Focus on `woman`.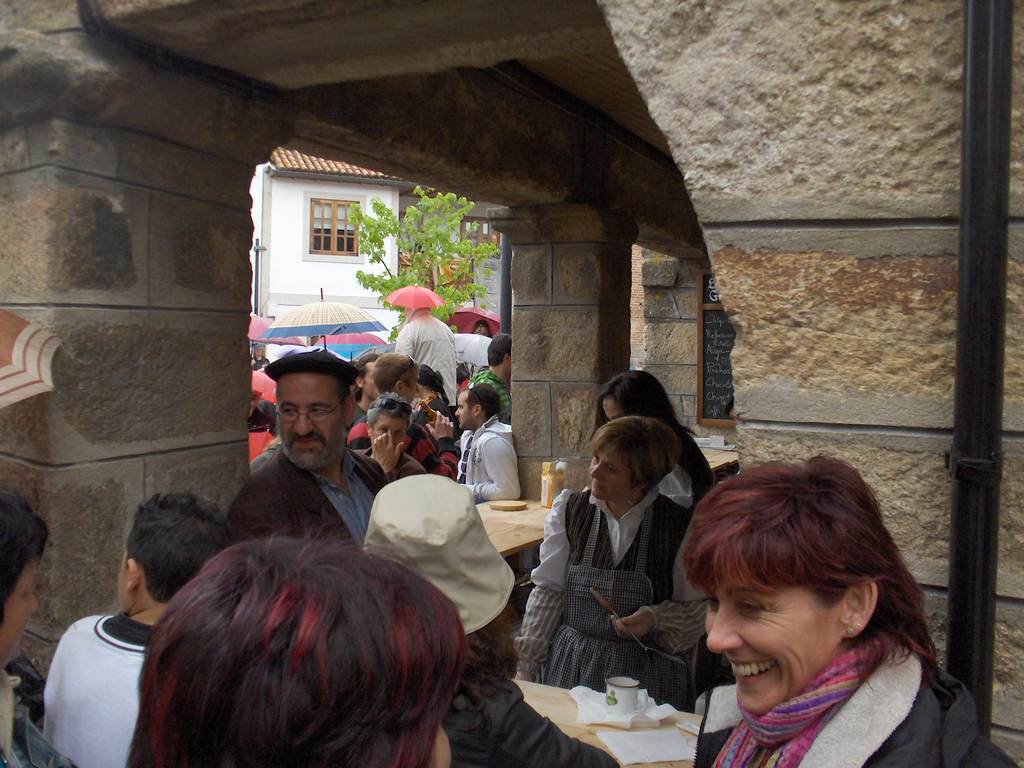
Focused at select_region(641, 460, 968, 766).
